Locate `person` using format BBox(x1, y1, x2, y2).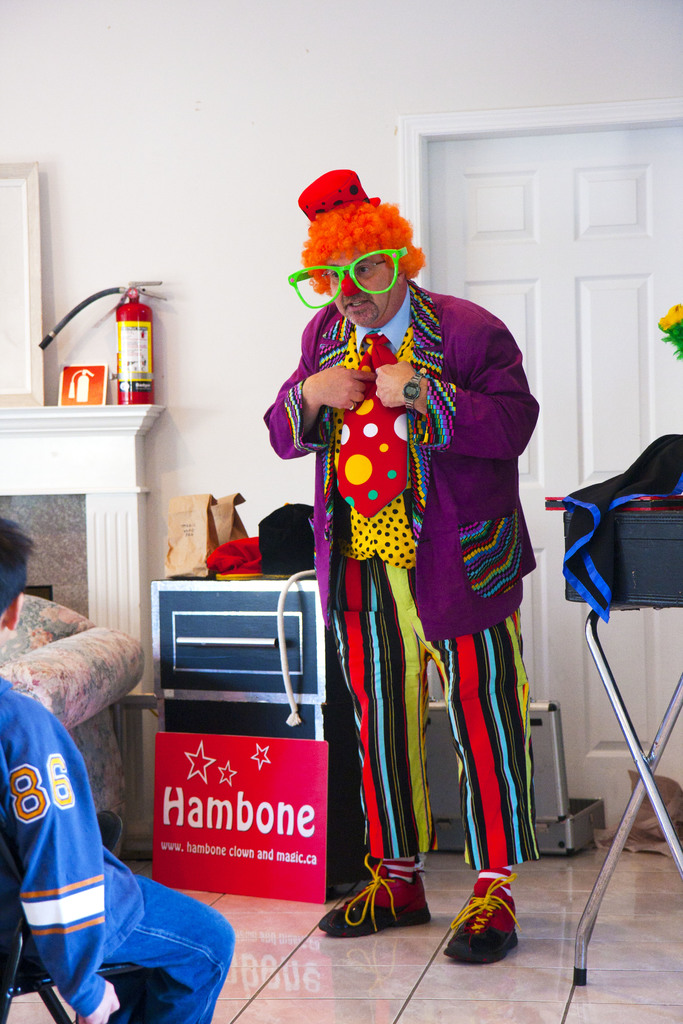
BBox(287, 164, 543, 917).
